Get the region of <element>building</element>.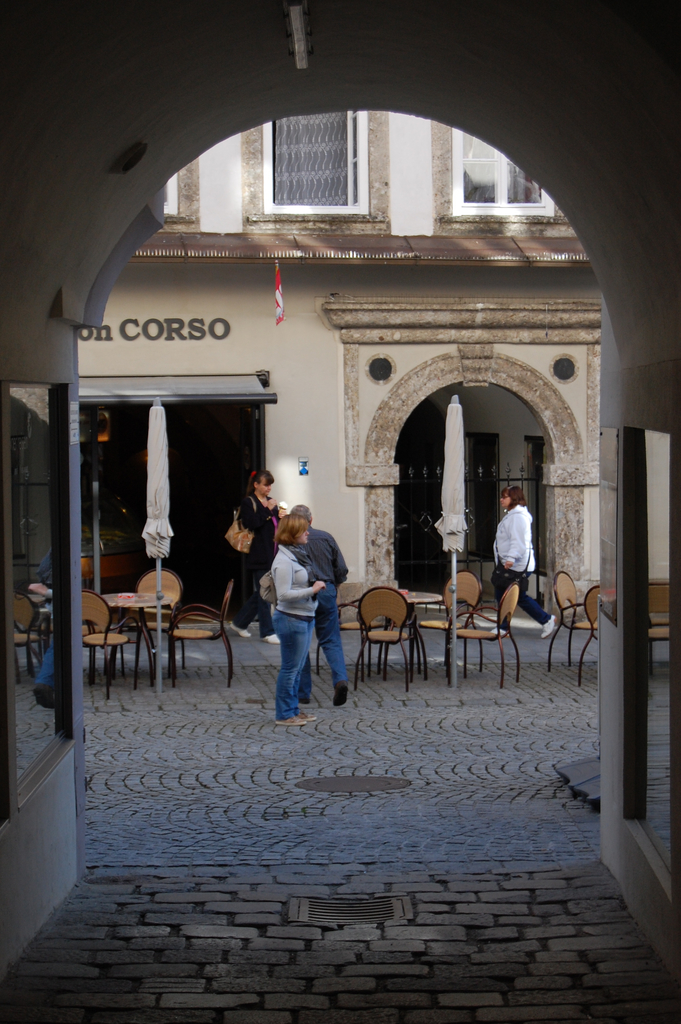
{"x1": 78, "y1": 111, "x2": 603, "y2": 620}.
